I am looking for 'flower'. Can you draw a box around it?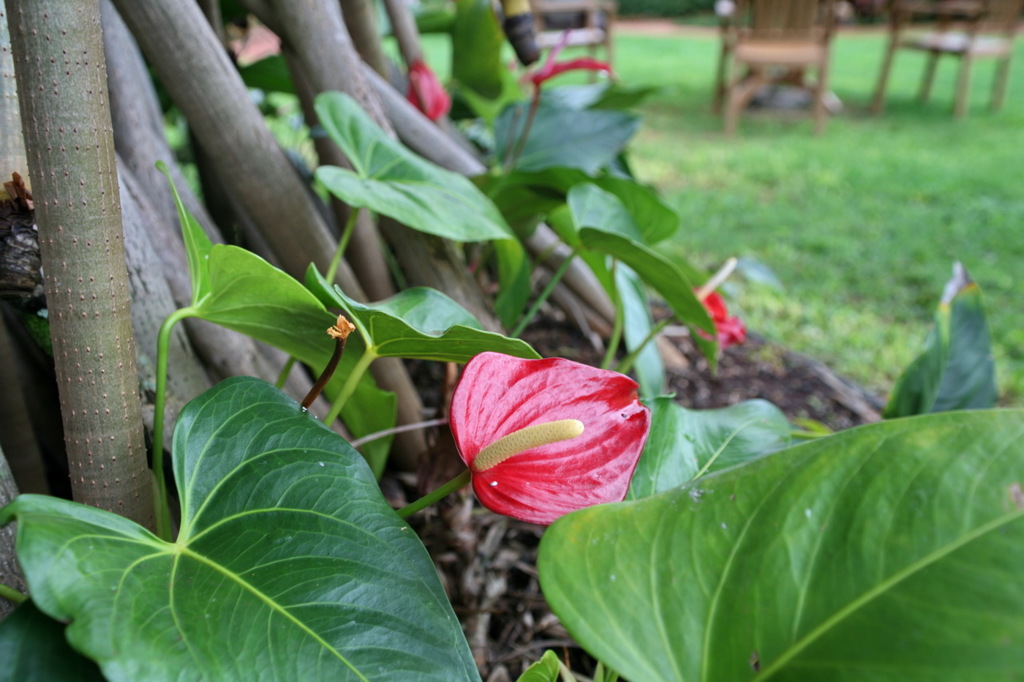
Sure, the bounding box is 440:347:663:524.
